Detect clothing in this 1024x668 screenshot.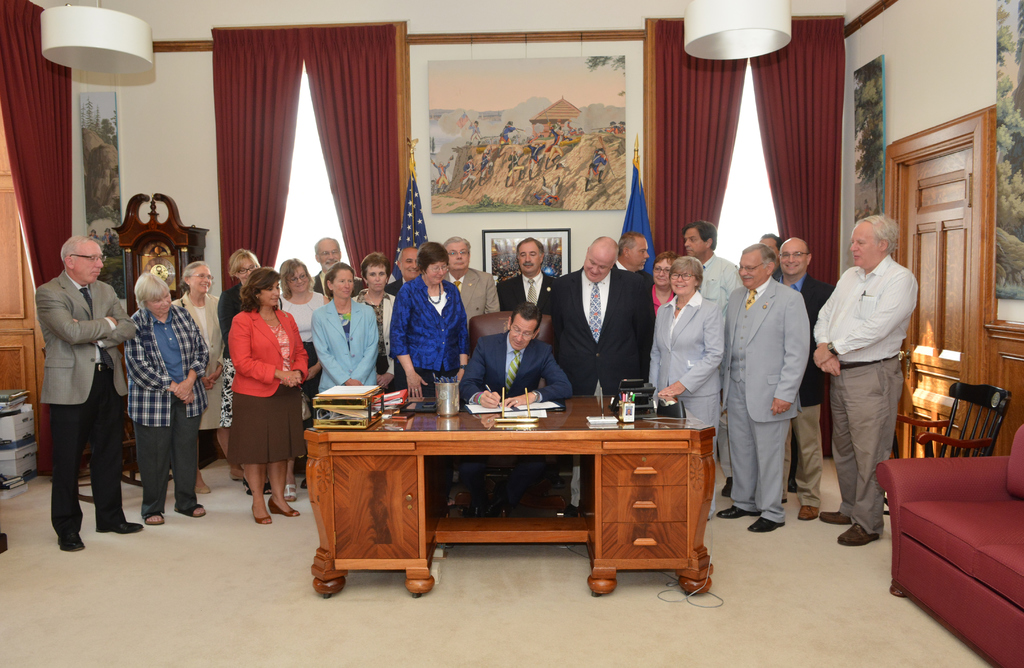
Detection: bbox=(164, 287, 225, 430).
